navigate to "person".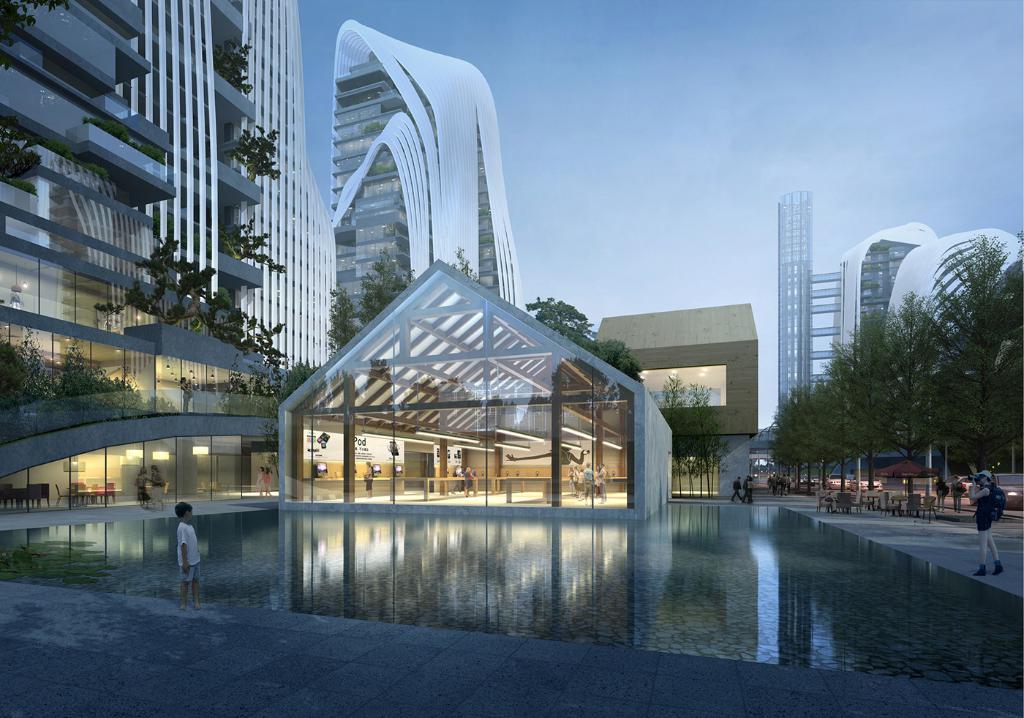
Navigation target: left=257, top=465, right=274, bottom=497.
